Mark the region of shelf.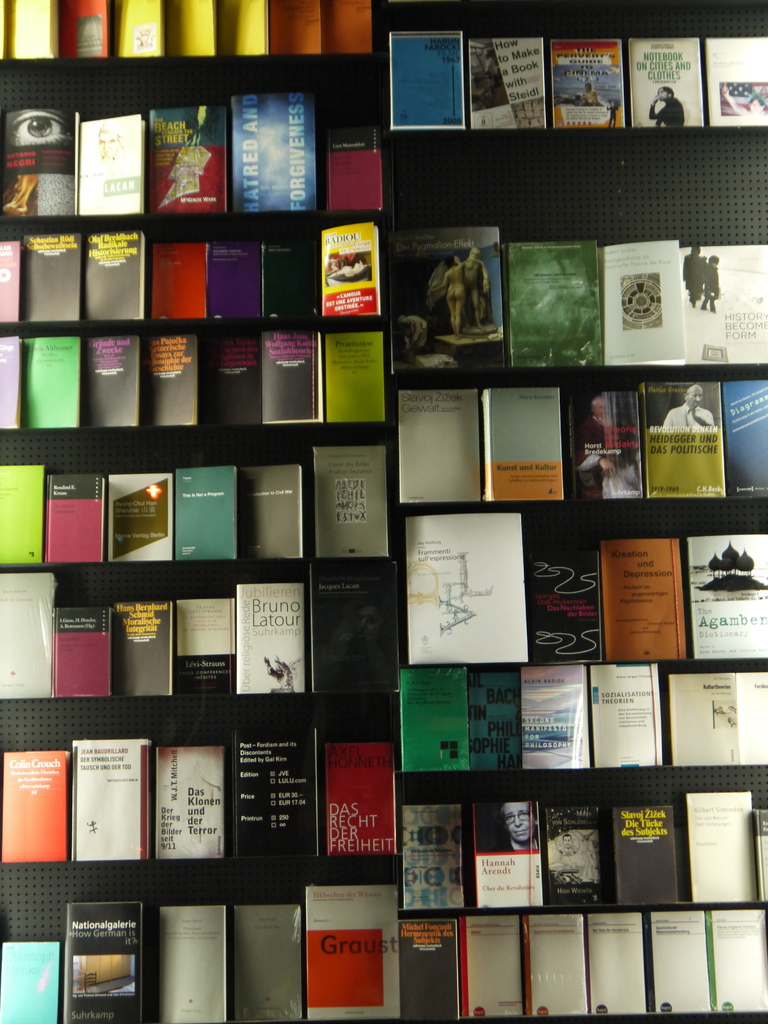
Region: (left=372, top=7, right=767, bottom=141).
